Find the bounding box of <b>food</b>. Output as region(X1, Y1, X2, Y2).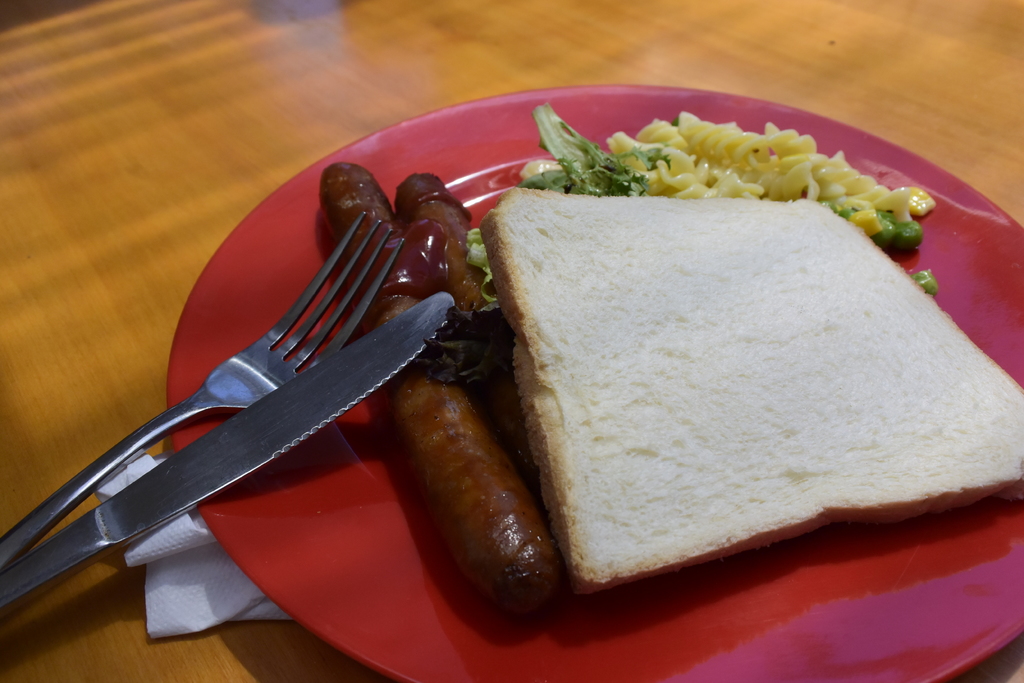
region(252, 110, 1023, 556).
